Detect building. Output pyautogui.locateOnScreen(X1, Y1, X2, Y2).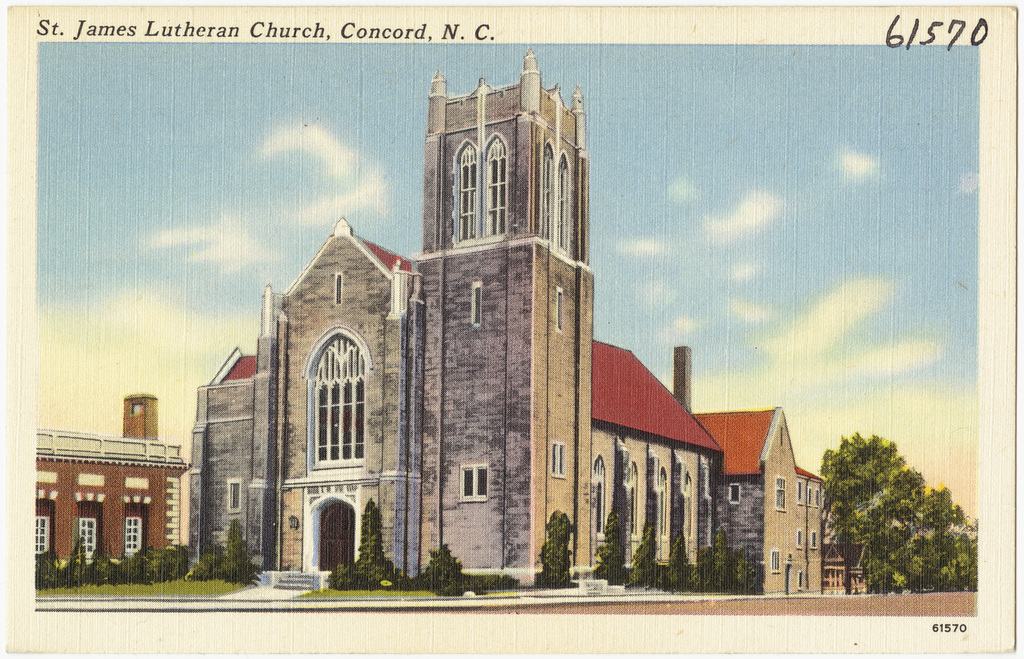
pyautogui.locateOnScreen(186, 46, 727, 598).
